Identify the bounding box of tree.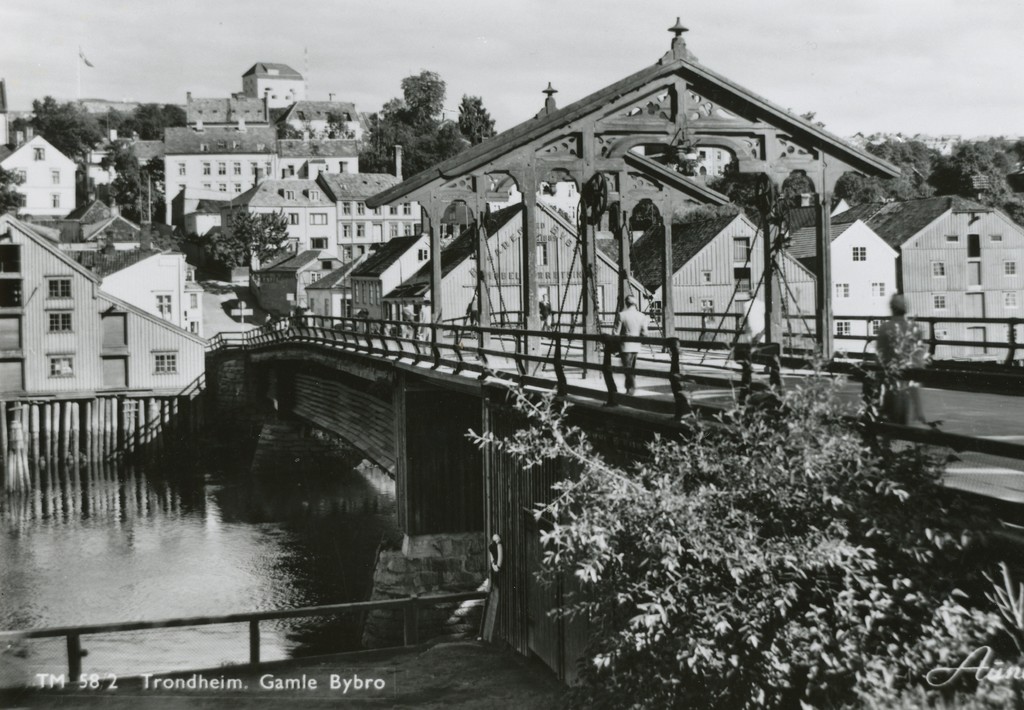
bbox(205, 207, 297, 275).
